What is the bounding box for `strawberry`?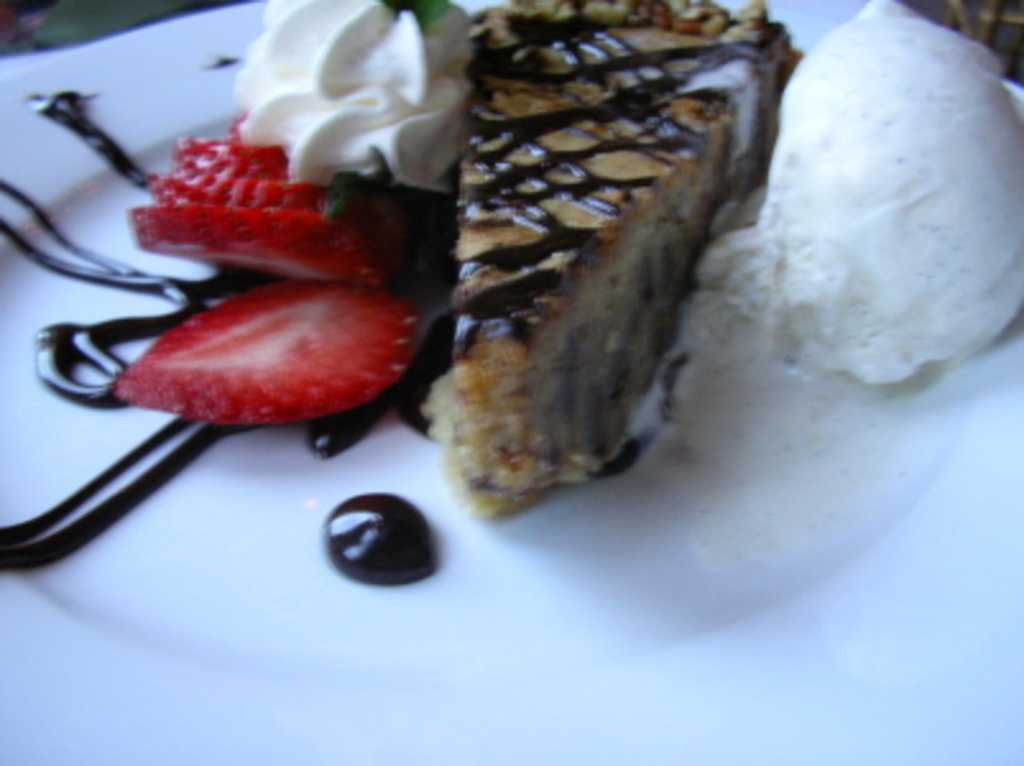
151:169:324:217.
